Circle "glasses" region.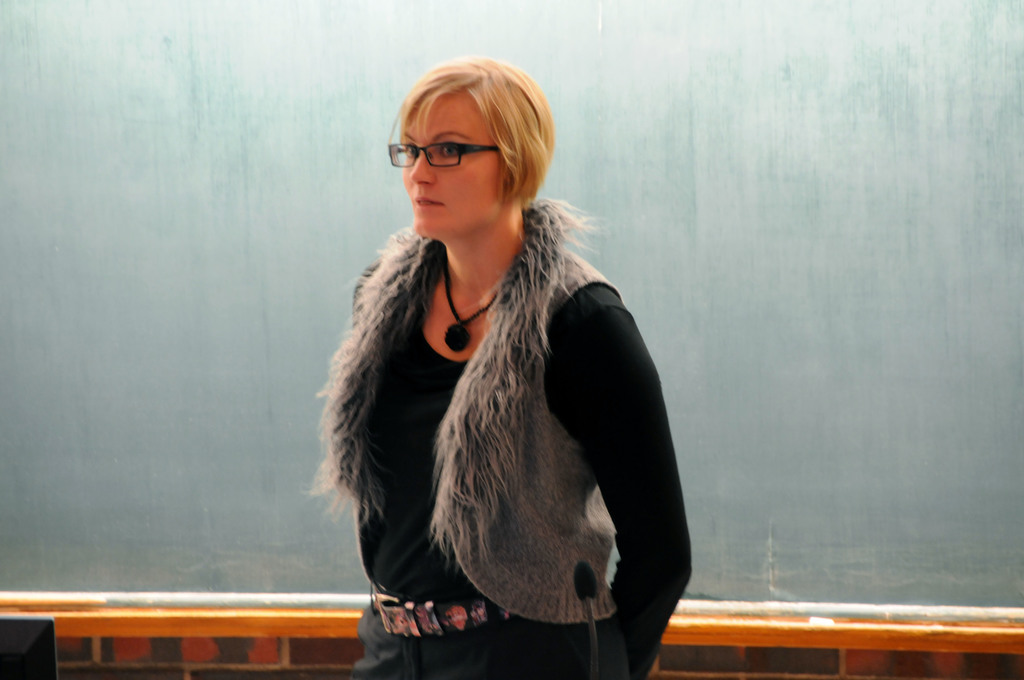
Region: x1=384 y1=135 x2=508 y2=173.
